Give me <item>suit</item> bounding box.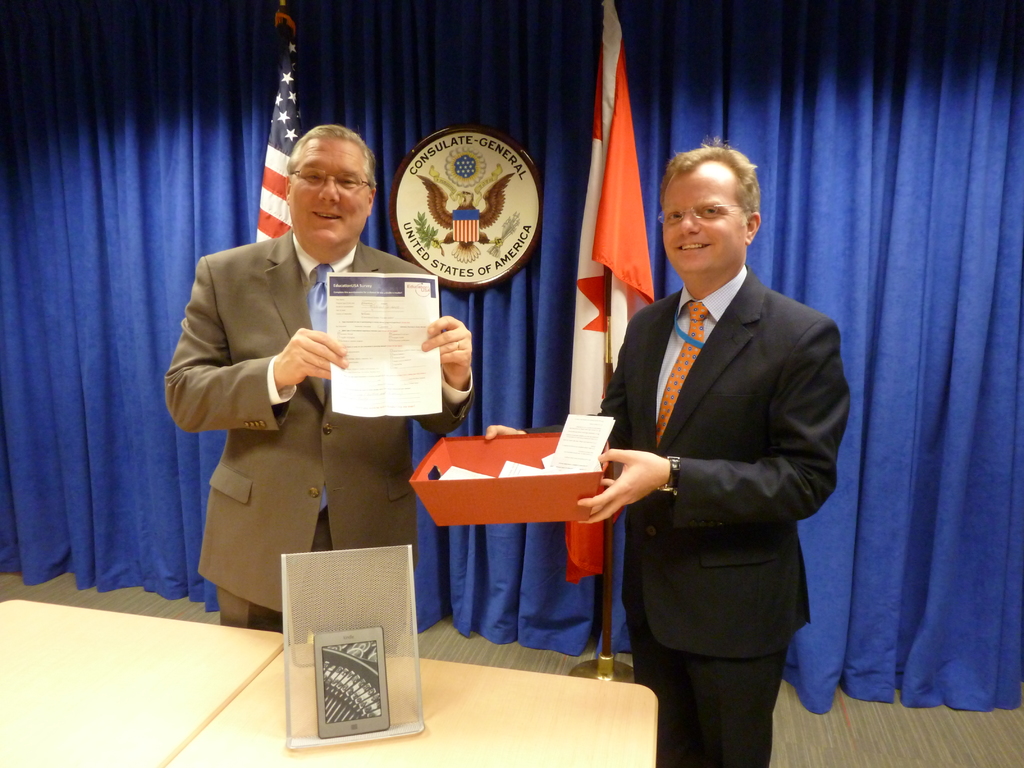
select_region(525, 265, 853, 767).
